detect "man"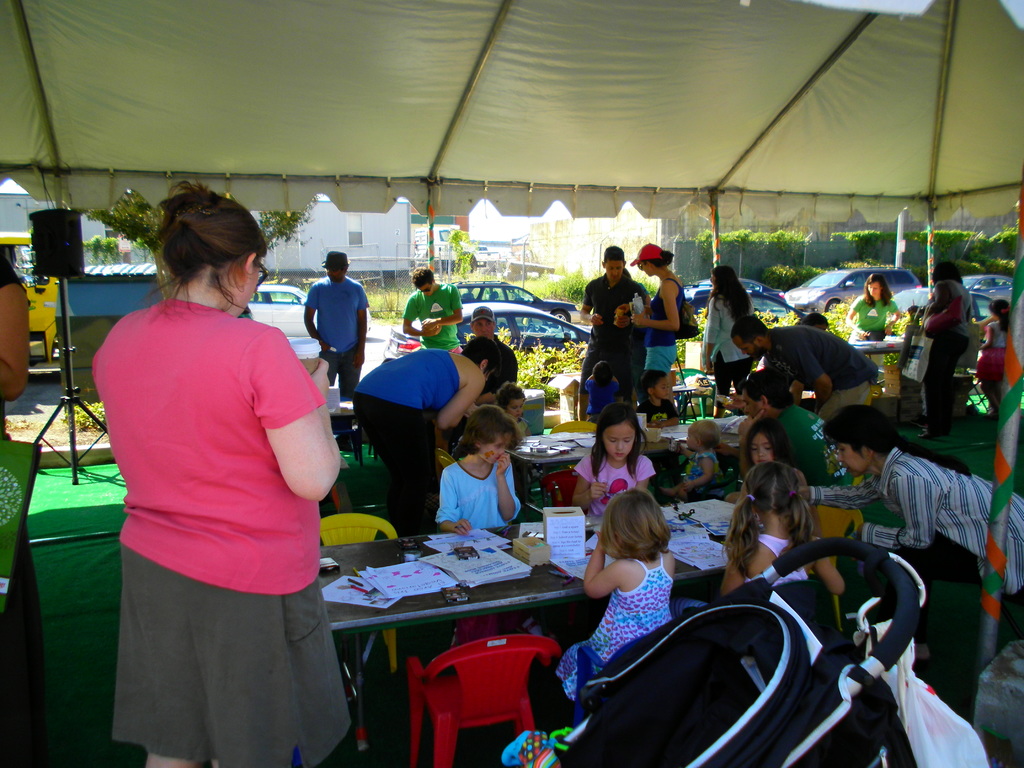
<region>291, 257, 362, 395</region>
